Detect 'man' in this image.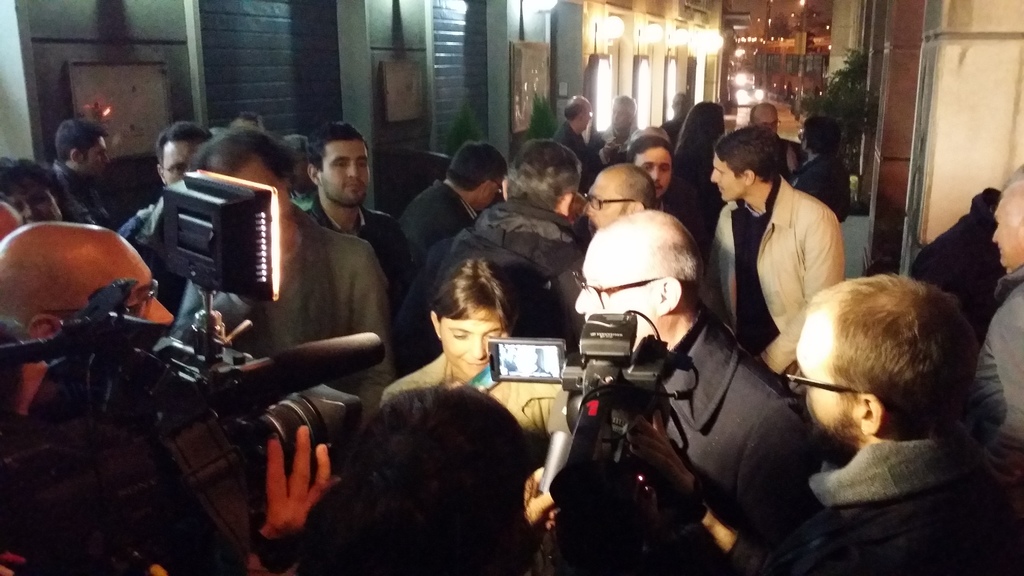
Detection: box(309, 114, 387, 278).
